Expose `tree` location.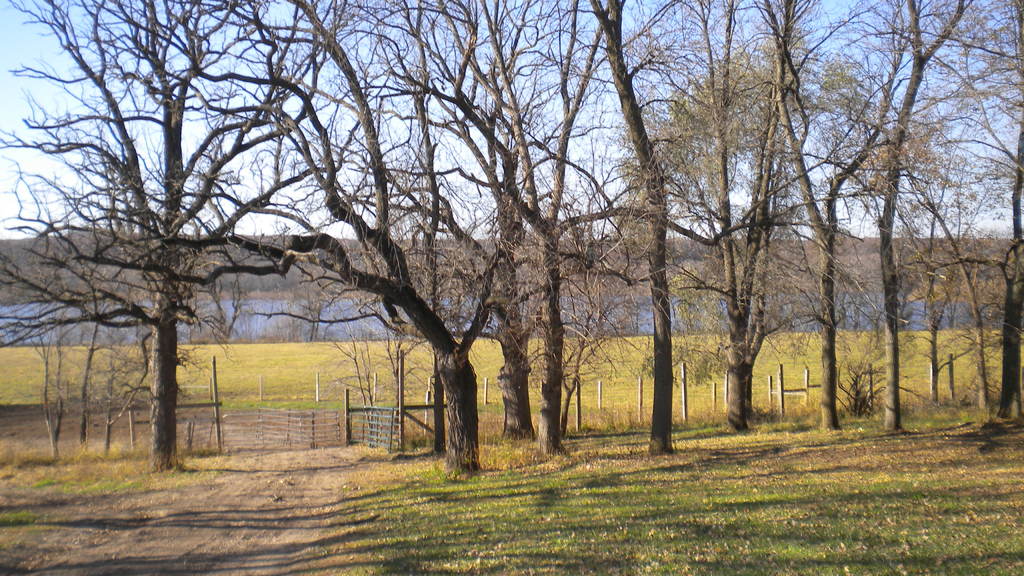
Exposed at [647,0,808,417].
